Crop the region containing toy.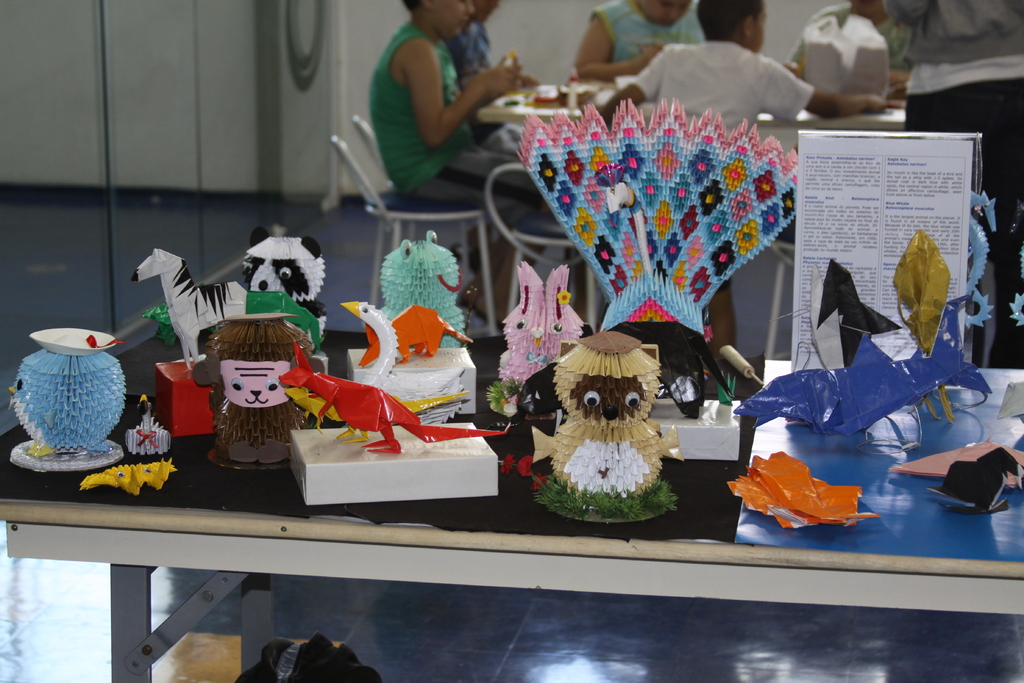
Crop region: <box>737,231,995,434</box>.
